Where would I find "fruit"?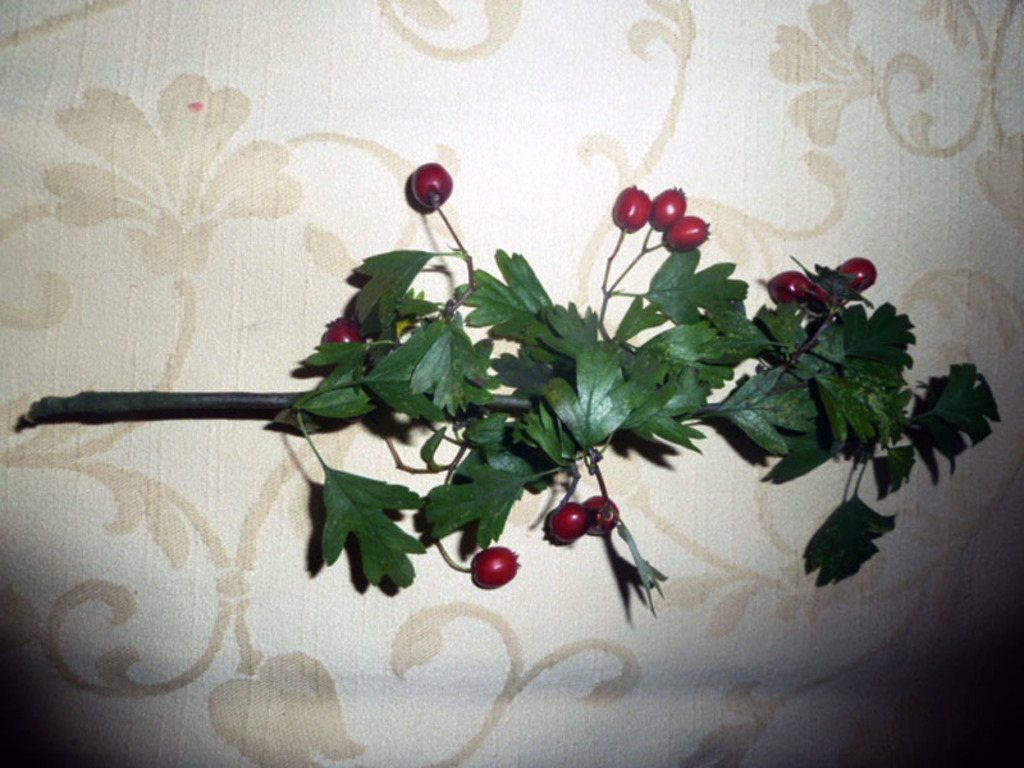
At bbox(547, 503, 590, 558).
